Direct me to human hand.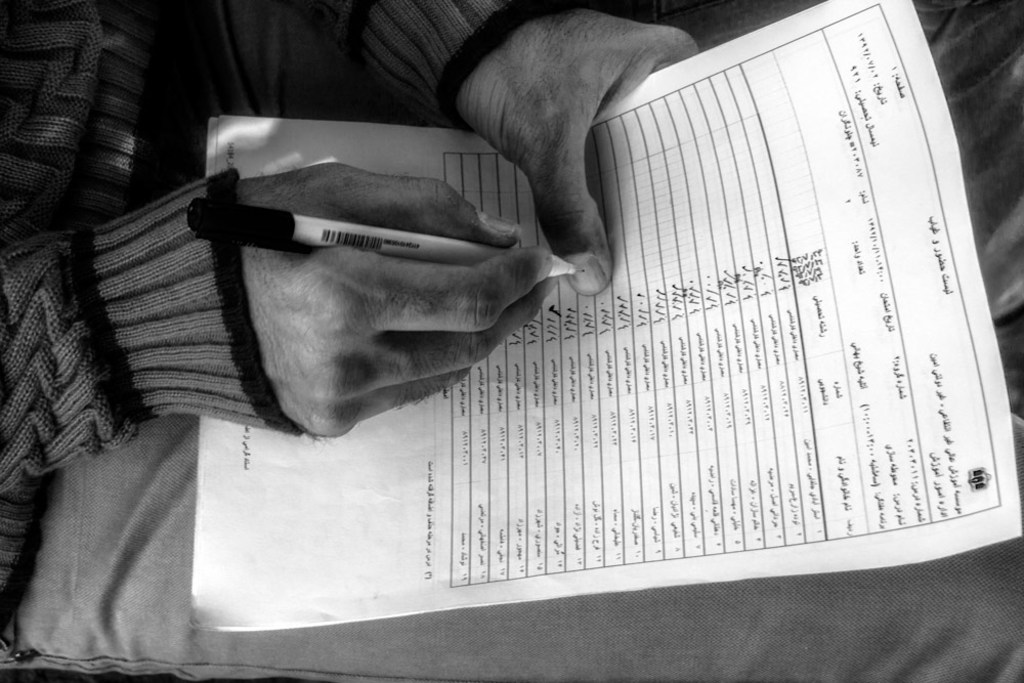
Direction: 234:162:562:440.
